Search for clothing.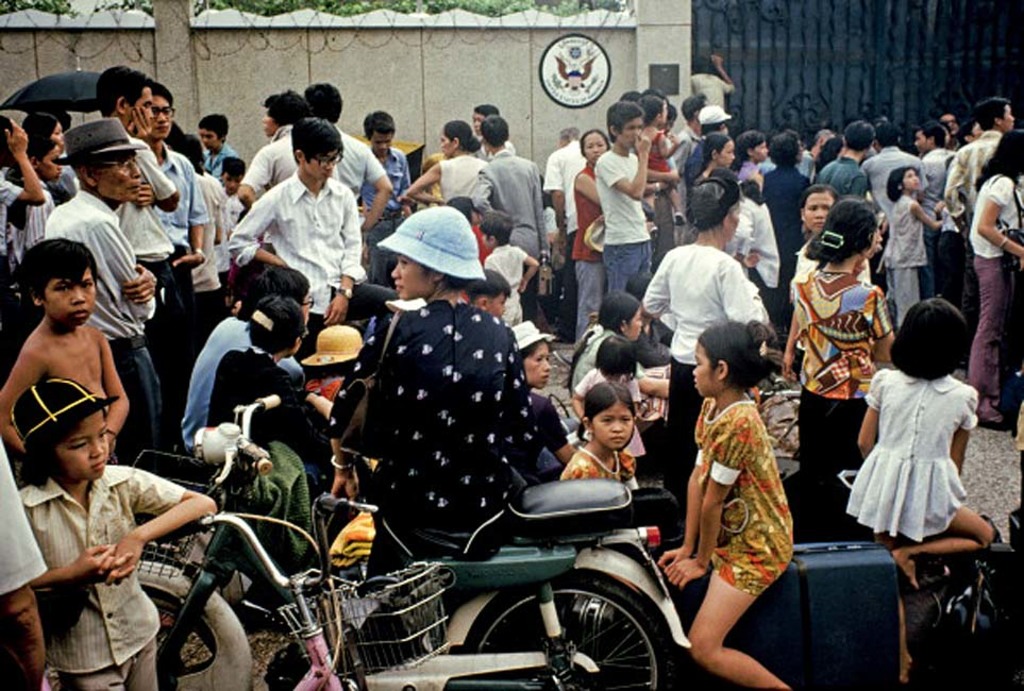
Found at (330,291,524,662).
